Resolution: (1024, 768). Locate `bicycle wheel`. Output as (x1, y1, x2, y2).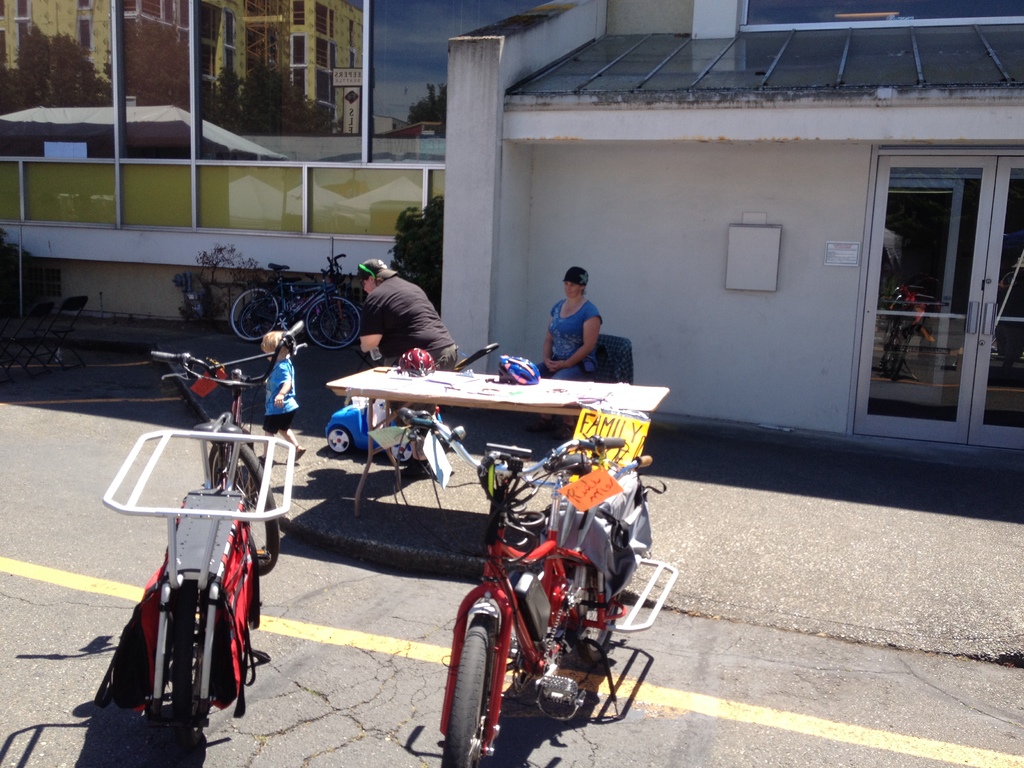
(209, 440, 280, 577).
